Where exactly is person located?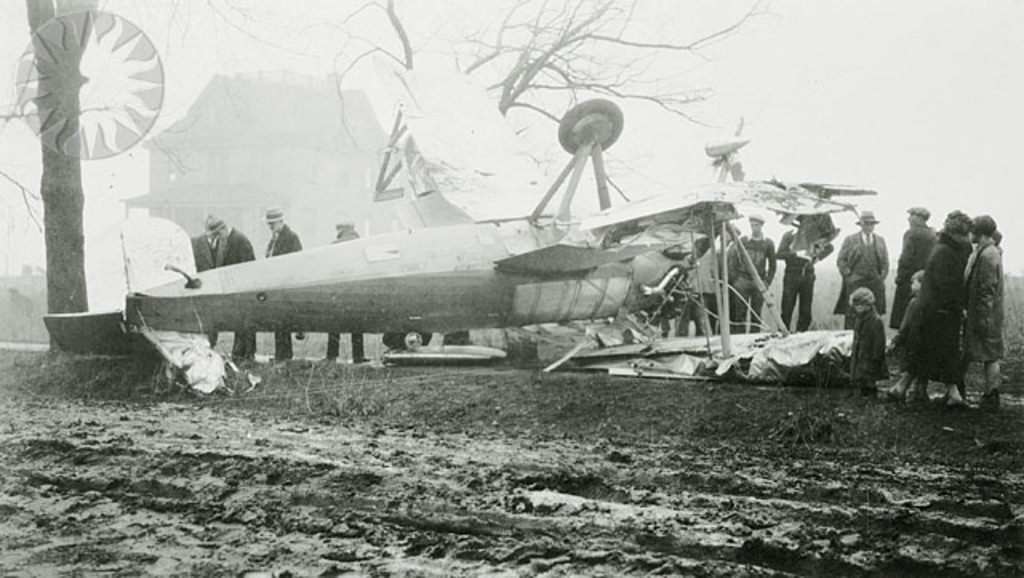
Its bounding box is pyautogui.locateOnScreen(894, 221, 936, 327).
